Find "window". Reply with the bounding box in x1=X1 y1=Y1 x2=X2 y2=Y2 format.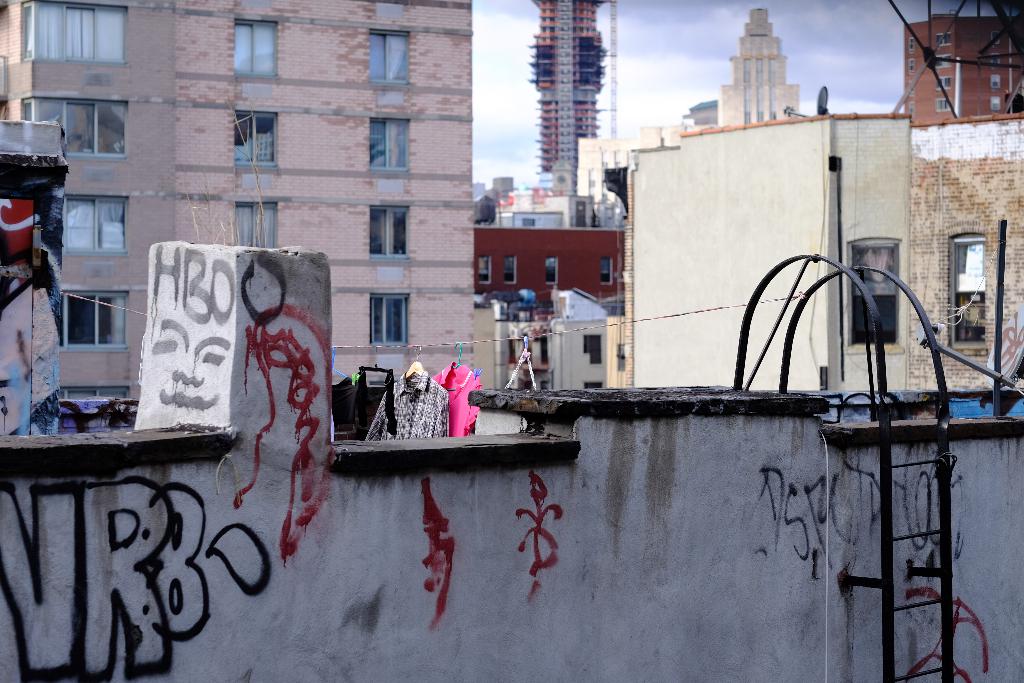
x1=847 y1=238 x2=897 y2=343.
